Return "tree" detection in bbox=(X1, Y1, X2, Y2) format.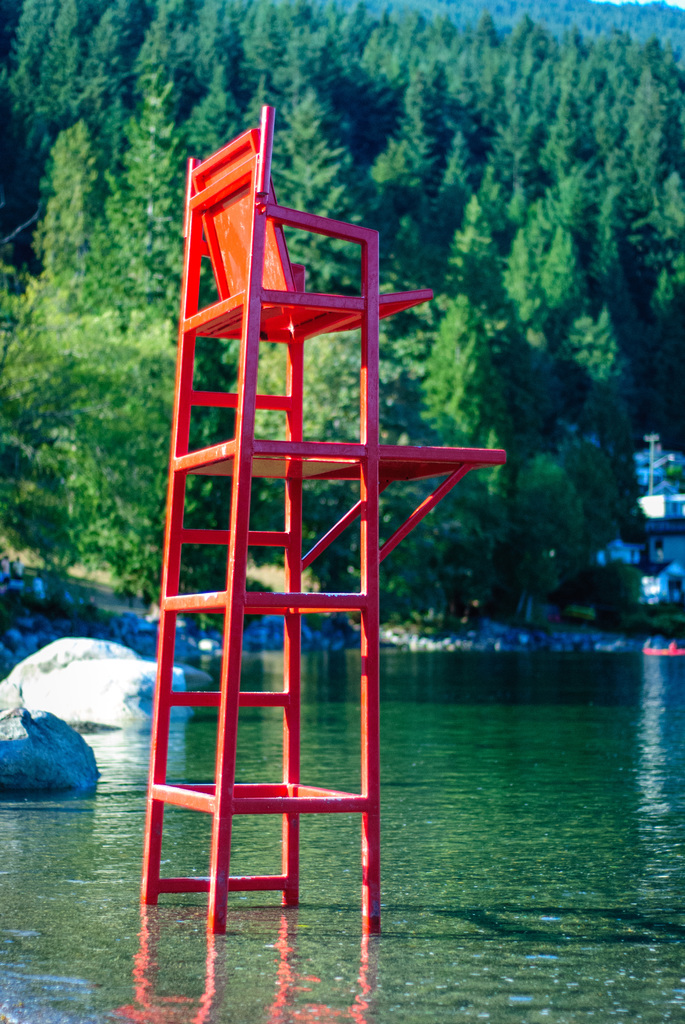
bbox=(0, 0, 684, 646).
